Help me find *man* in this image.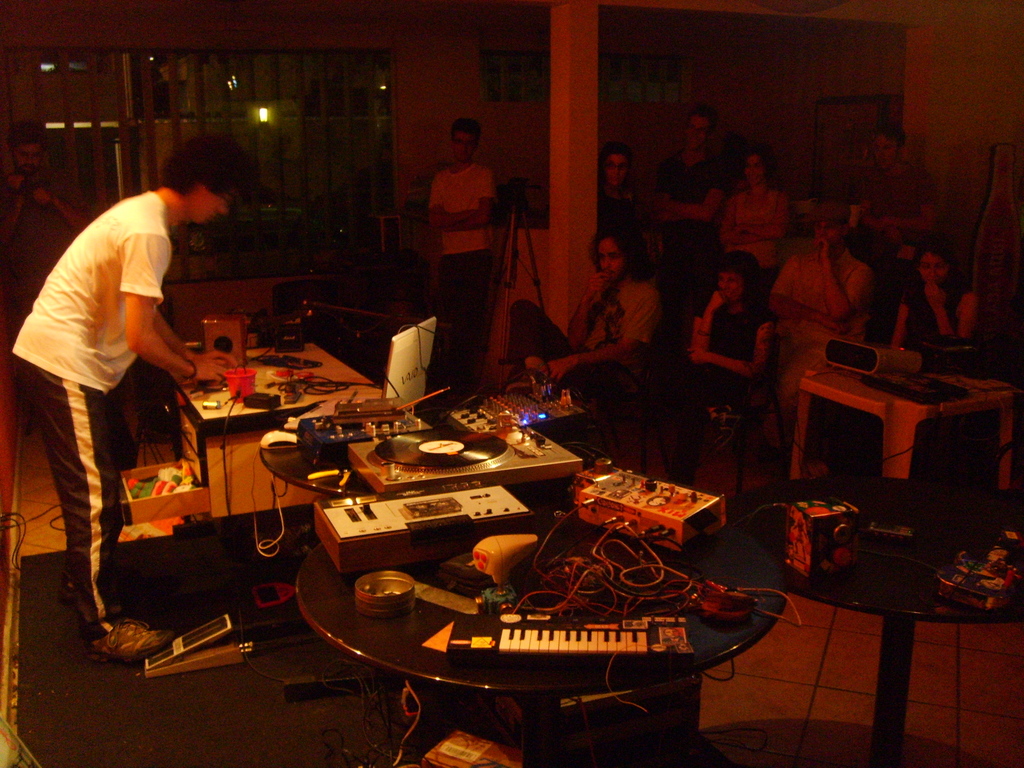
Found it: select_region(20, 122, 250, 618).
